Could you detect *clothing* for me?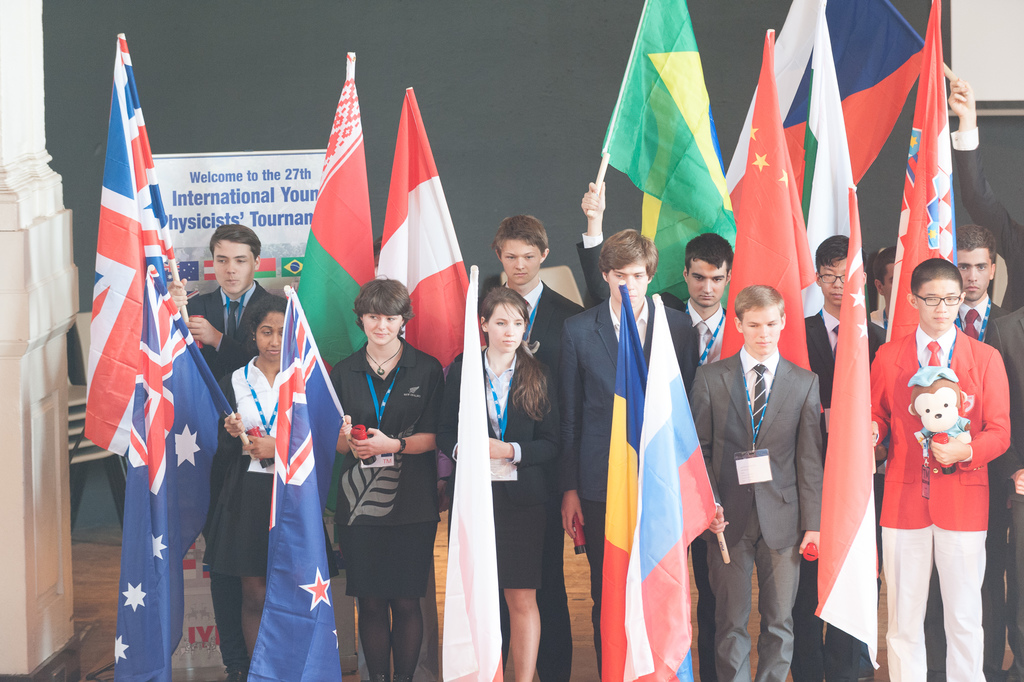
Detection result: <region>574, 232, 728, 680</region>.
